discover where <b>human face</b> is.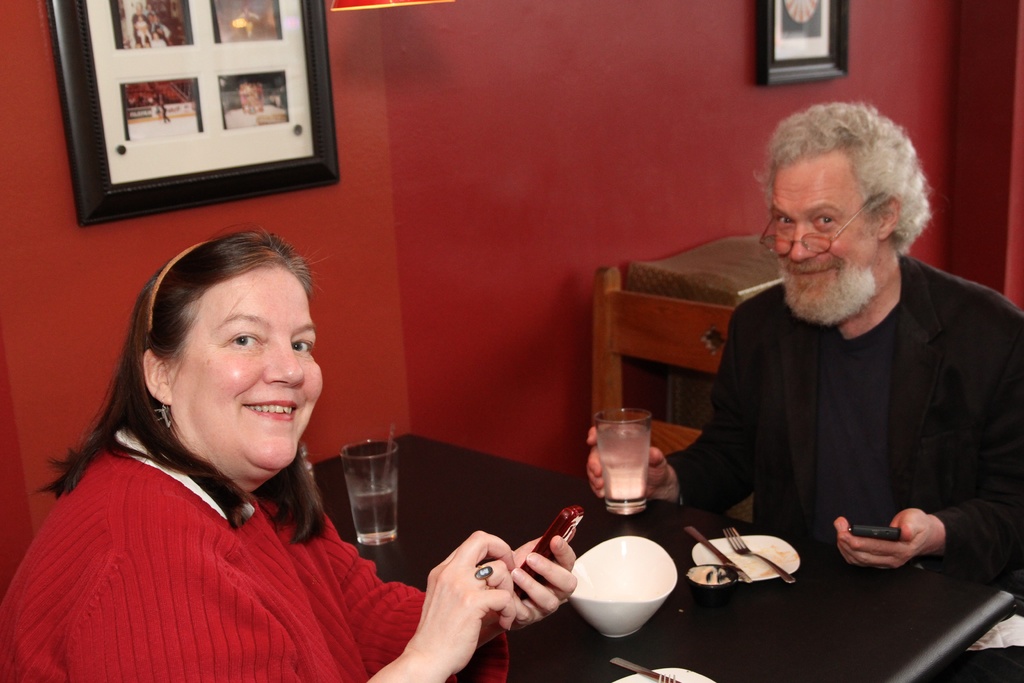
Discovered at <region>178, 265, 321, 480</region>.
